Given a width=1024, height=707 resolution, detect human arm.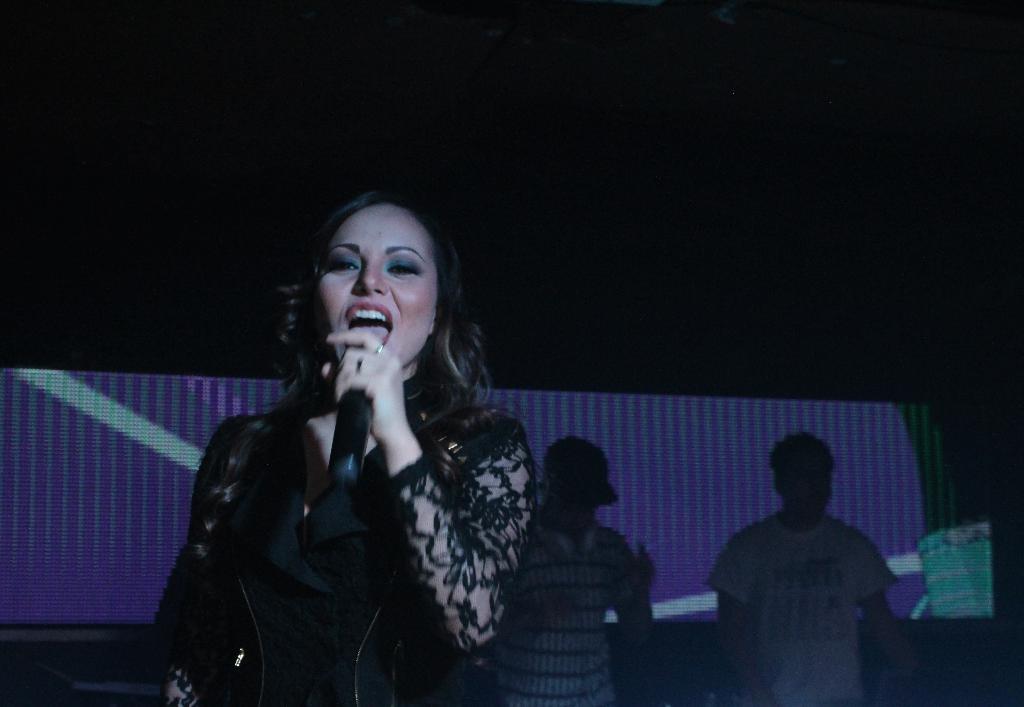
crop(222, 361, 538, 674).
